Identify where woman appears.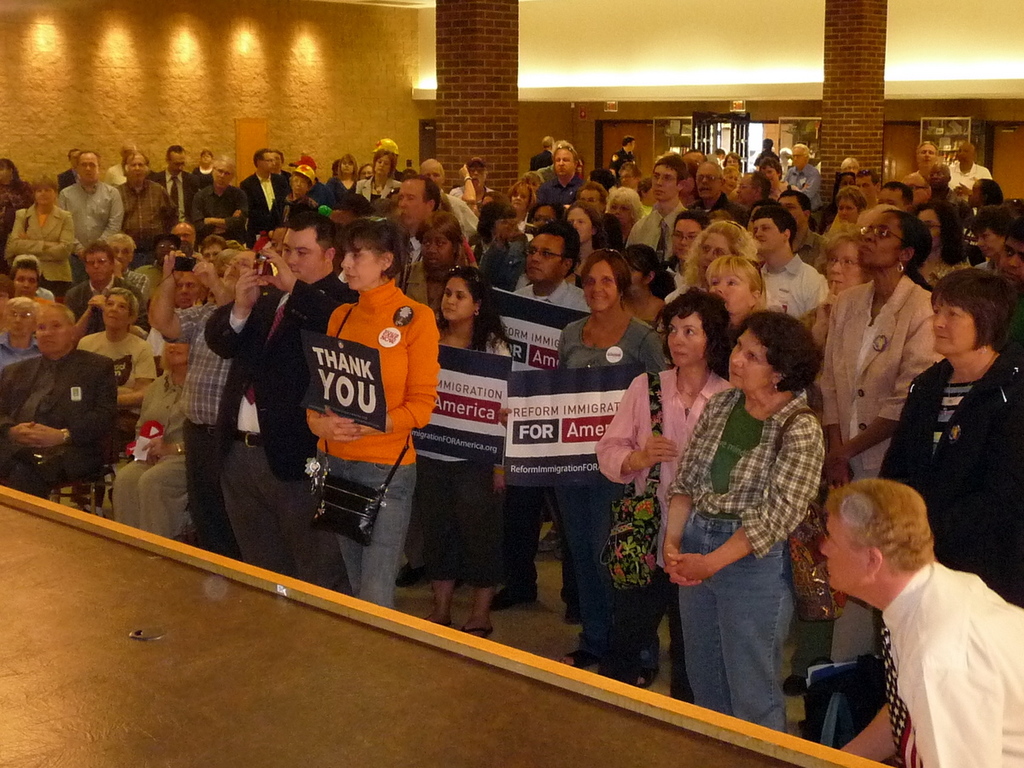
Appears at 409,258,520,648.
